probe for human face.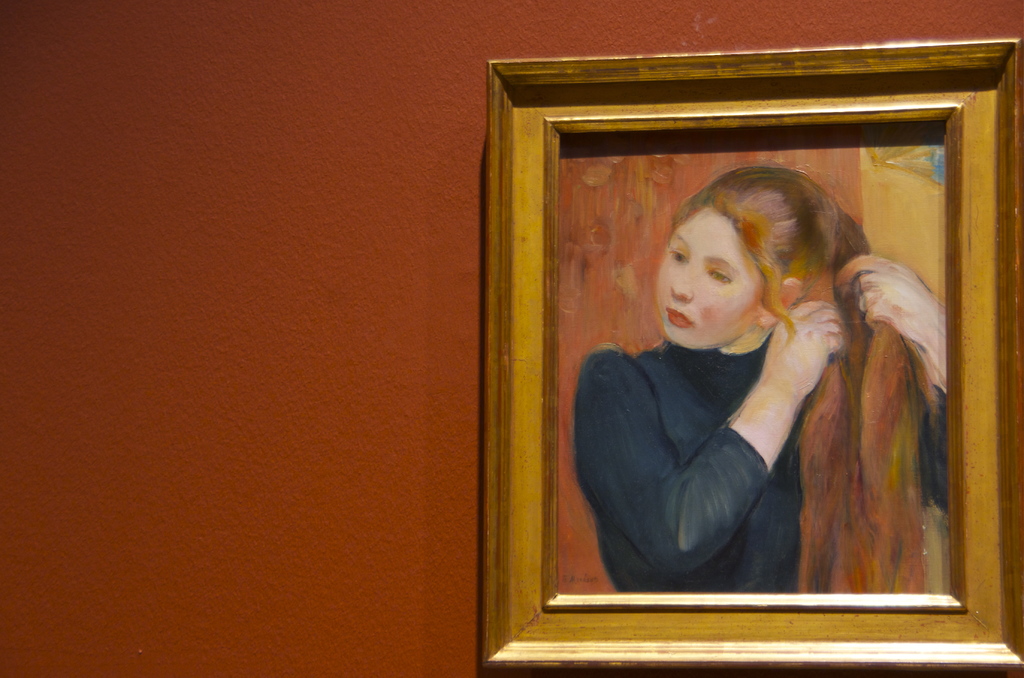
Probe result: (x1=664, y1=207, x2=767, y2=352).
